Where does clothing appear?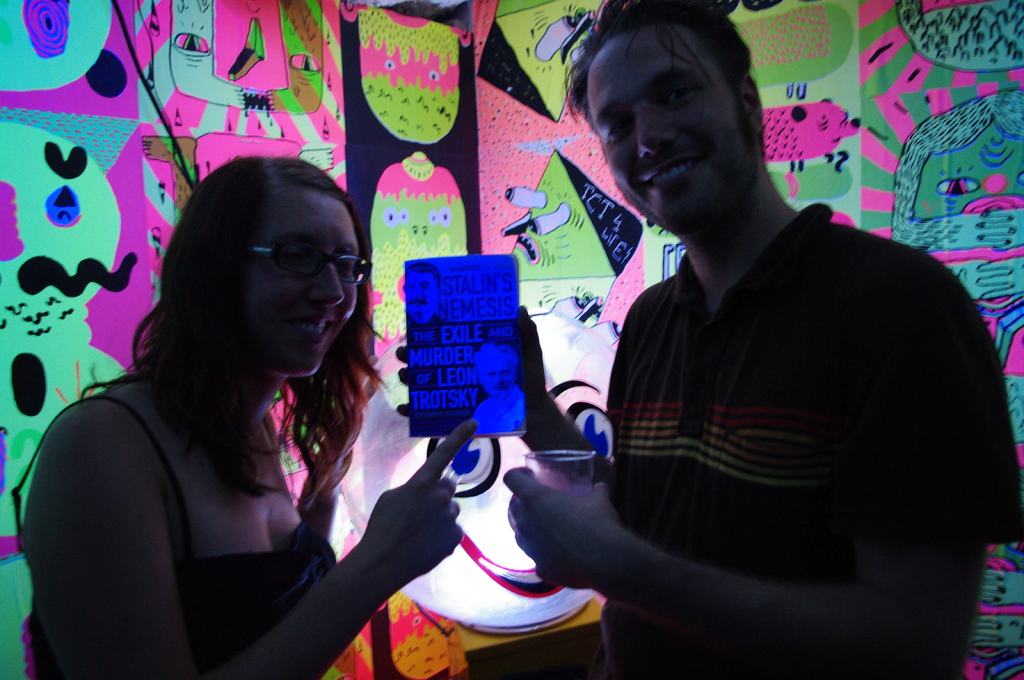
Appears at x1=0, y1=396, x2=362, y2=679.
